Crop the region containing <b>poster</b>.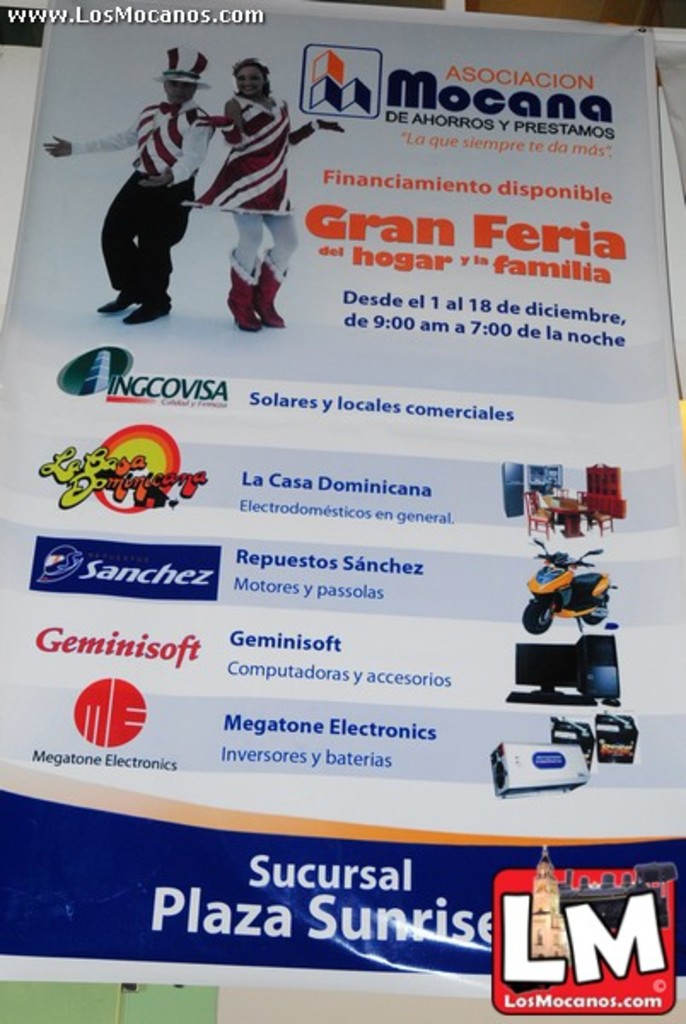
Crop region: 0, 0, 684, 1021.
